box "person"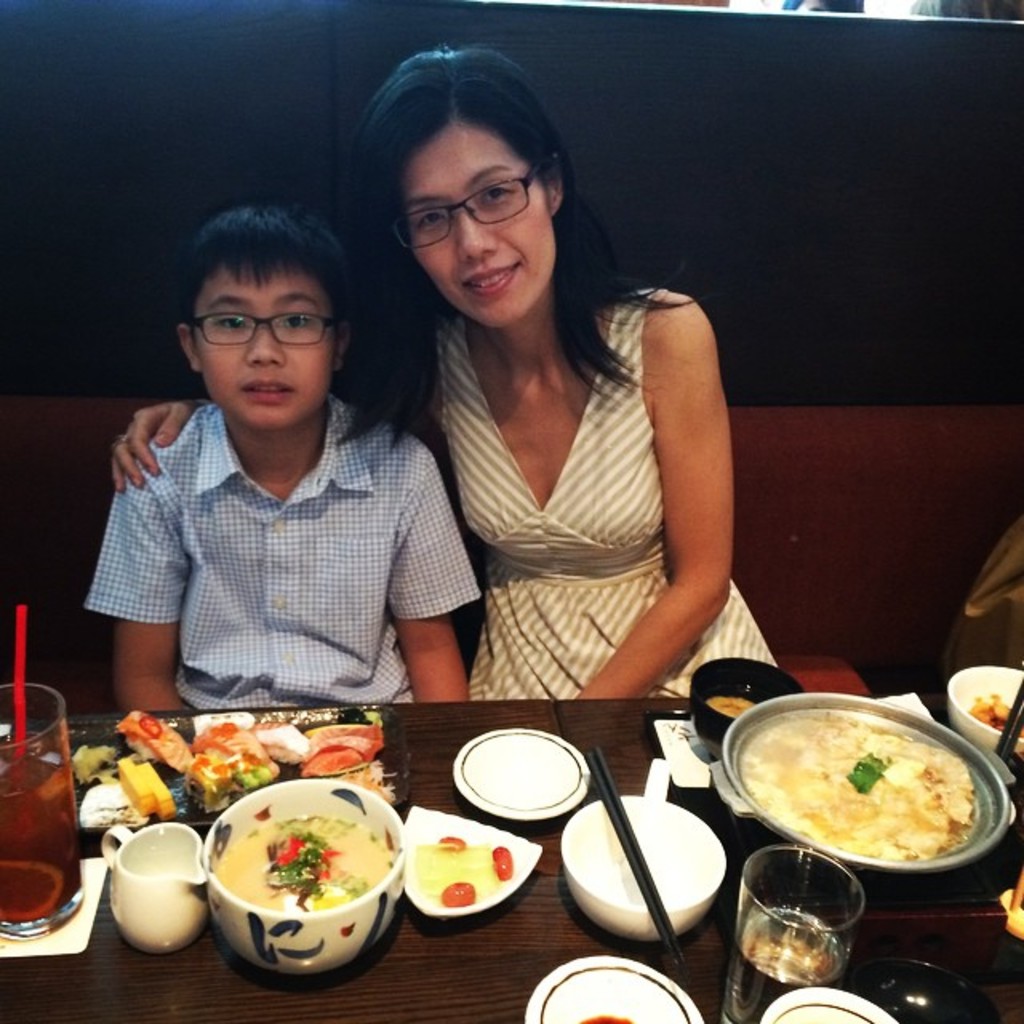
[101,50,790,712]
